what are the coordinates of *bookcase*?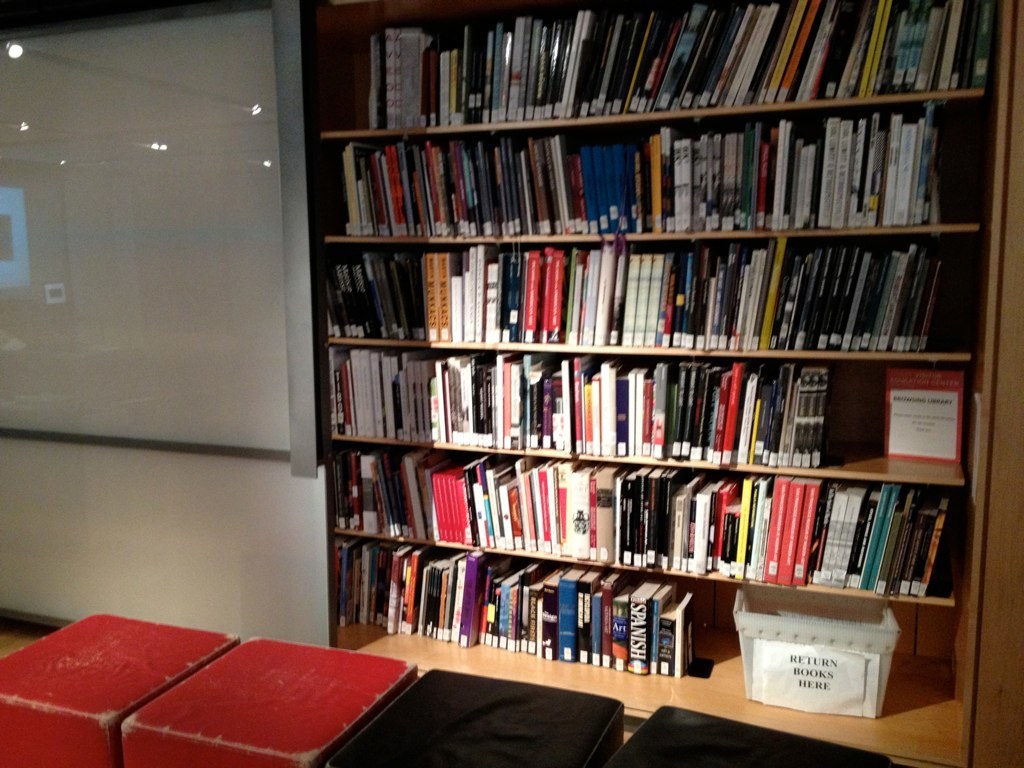
box=[303, 0, 1017, 767].
